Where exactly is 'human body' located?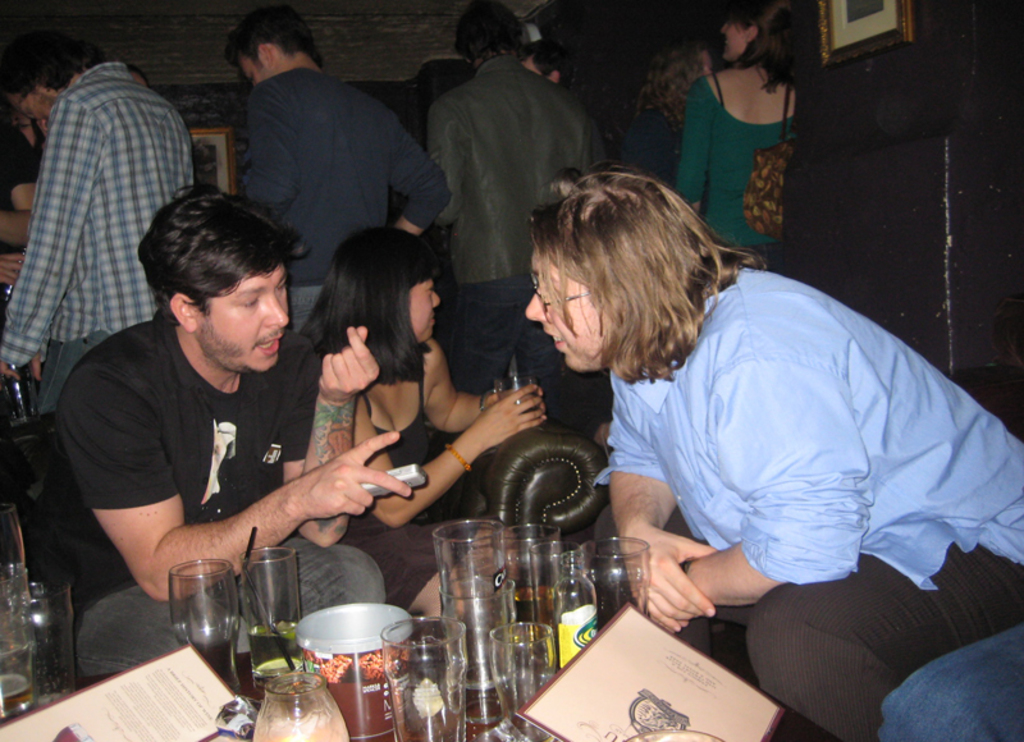
Its bounding box is bbox=[55, 148, 319, 646].
